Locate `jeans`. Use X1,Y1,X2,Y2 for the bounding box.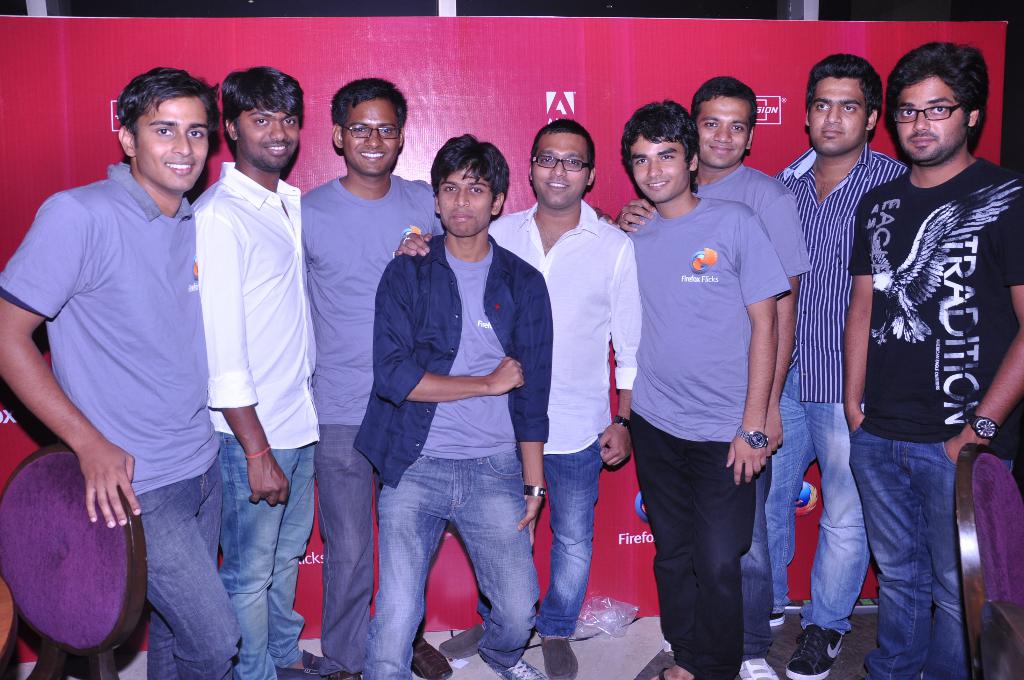
476,437,605,635.
